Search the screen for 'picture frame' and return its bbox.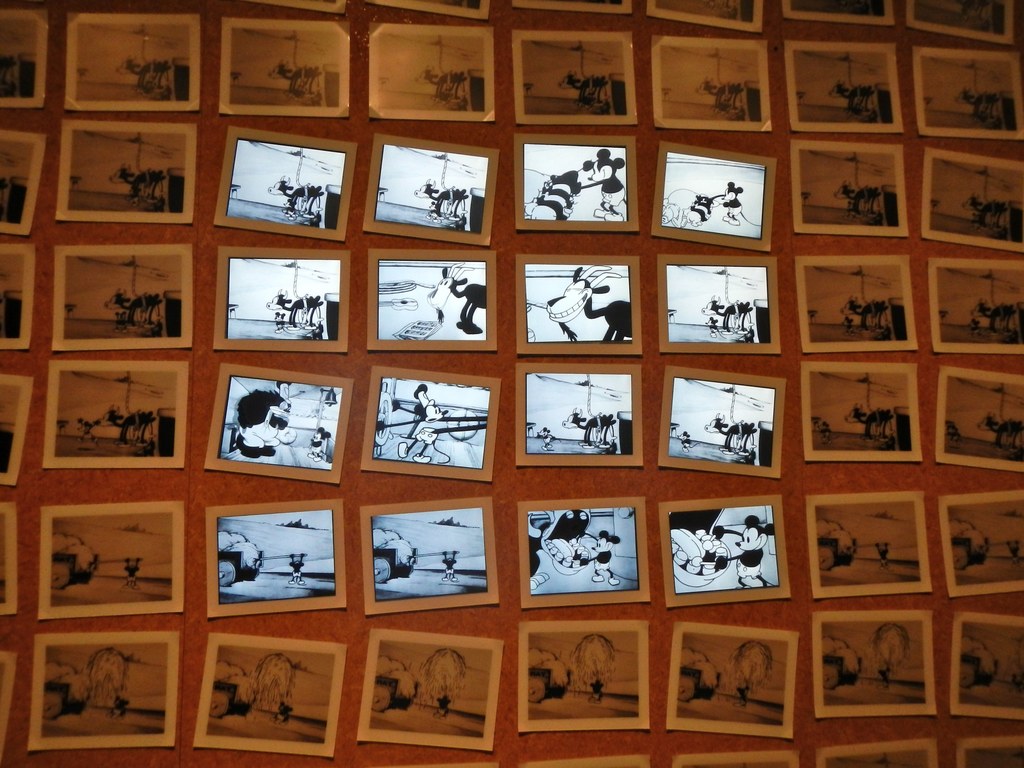
Found: (x1=365, y1=249, x2=508, y2=358).
